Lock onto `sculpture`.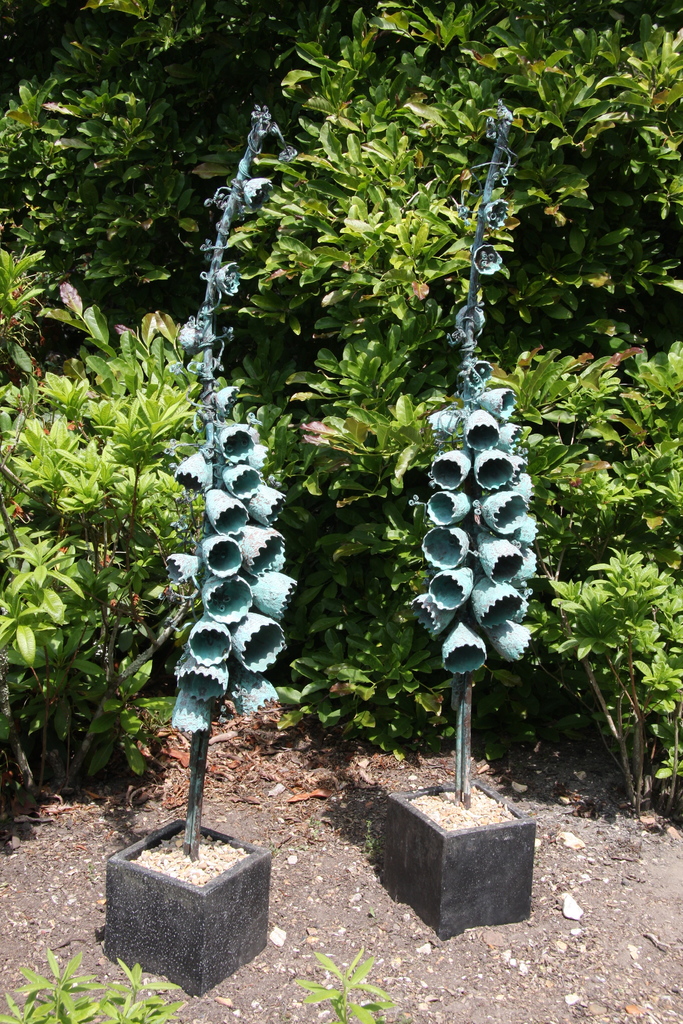
Locked: 417:108:536:670.
